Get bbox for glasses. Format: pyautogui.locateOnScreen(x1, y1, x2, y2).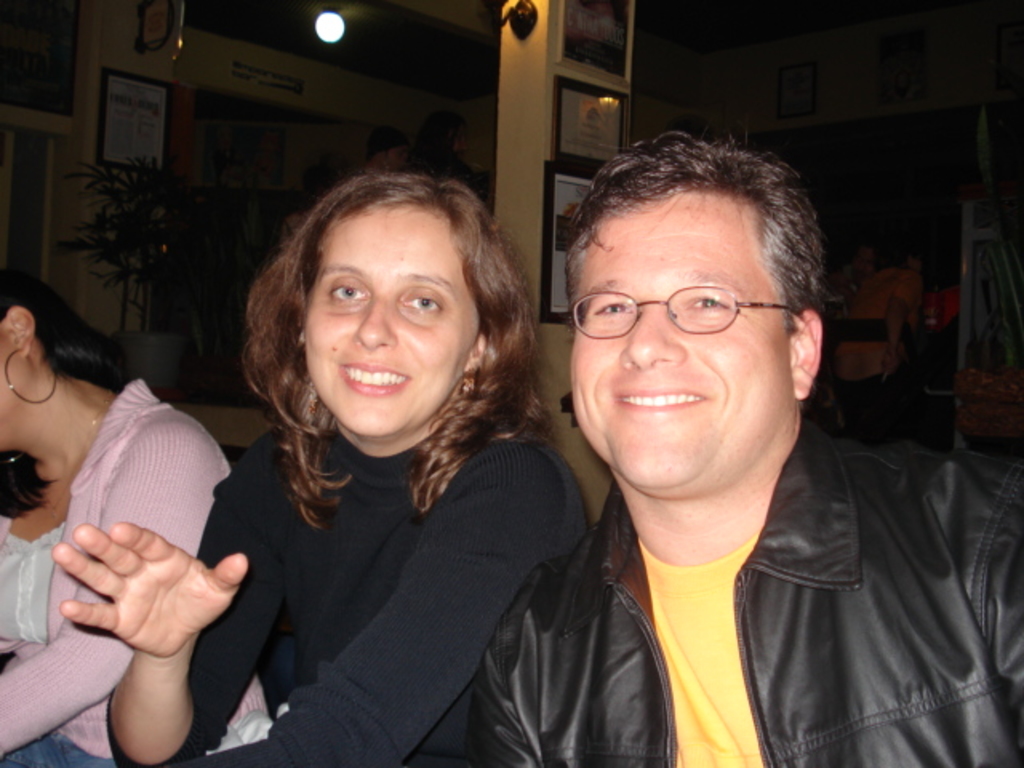
pyautogui.locateOnScreen(566, 270, 811, 350).
